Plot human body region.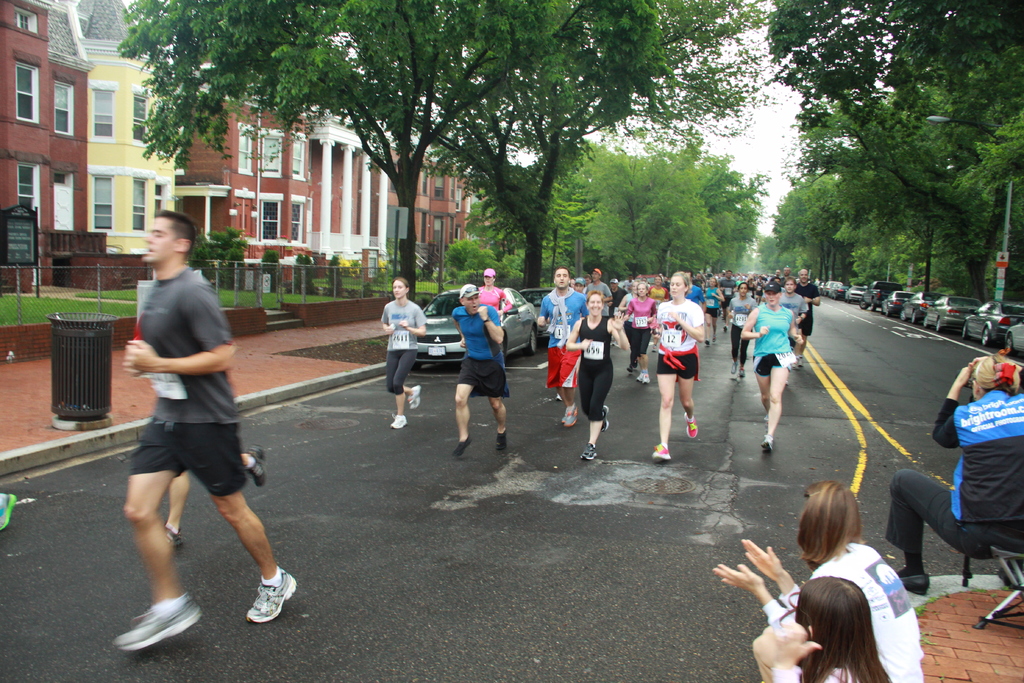
Plotted at BBox(106, 202, 296, 657).
